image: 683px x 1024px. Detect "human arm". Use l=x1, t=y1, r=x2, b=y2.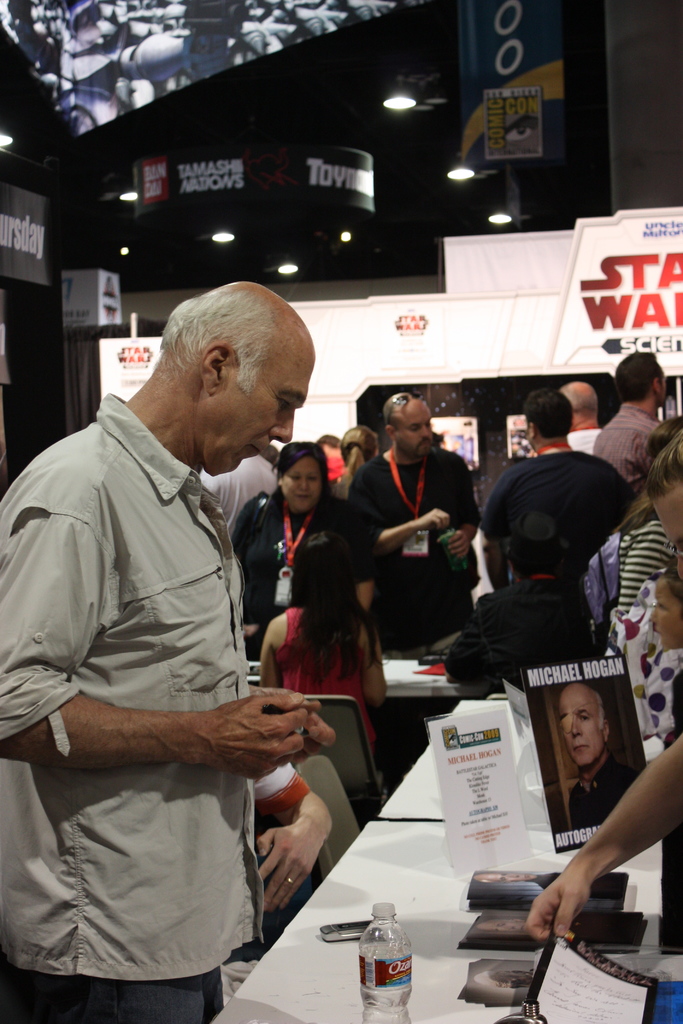
l=354, t=476, r=456, b=568.
